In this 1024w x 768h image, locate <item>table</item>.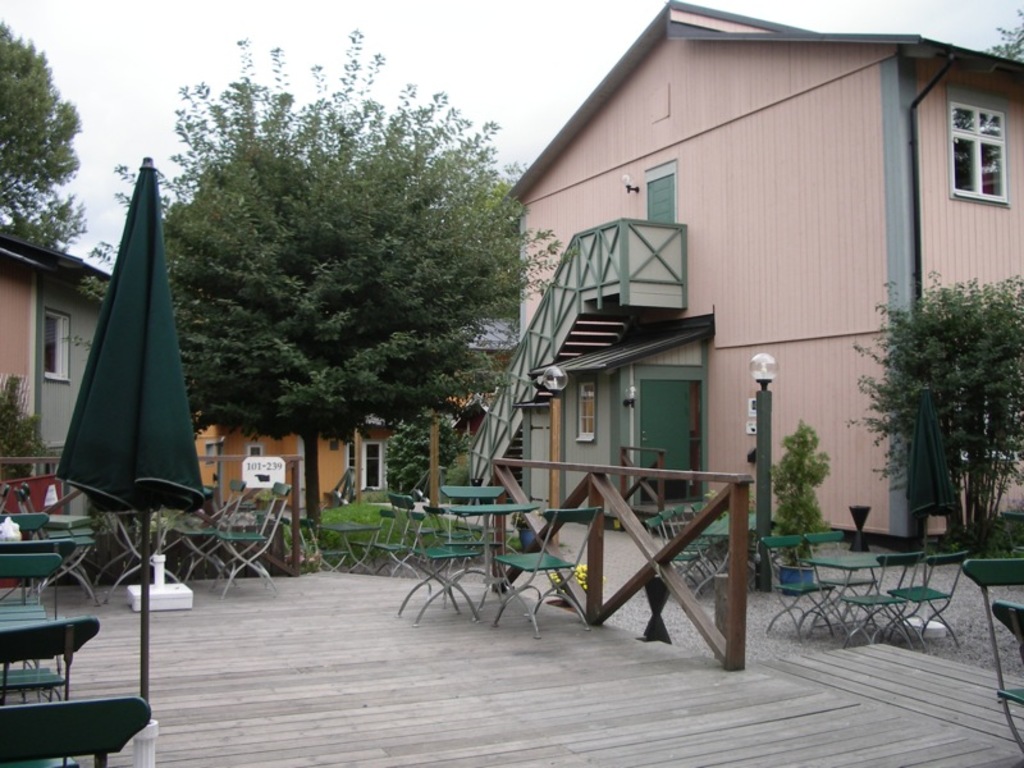
Bounding box: (x1=794, y1=541, x2=929, y2=643).
